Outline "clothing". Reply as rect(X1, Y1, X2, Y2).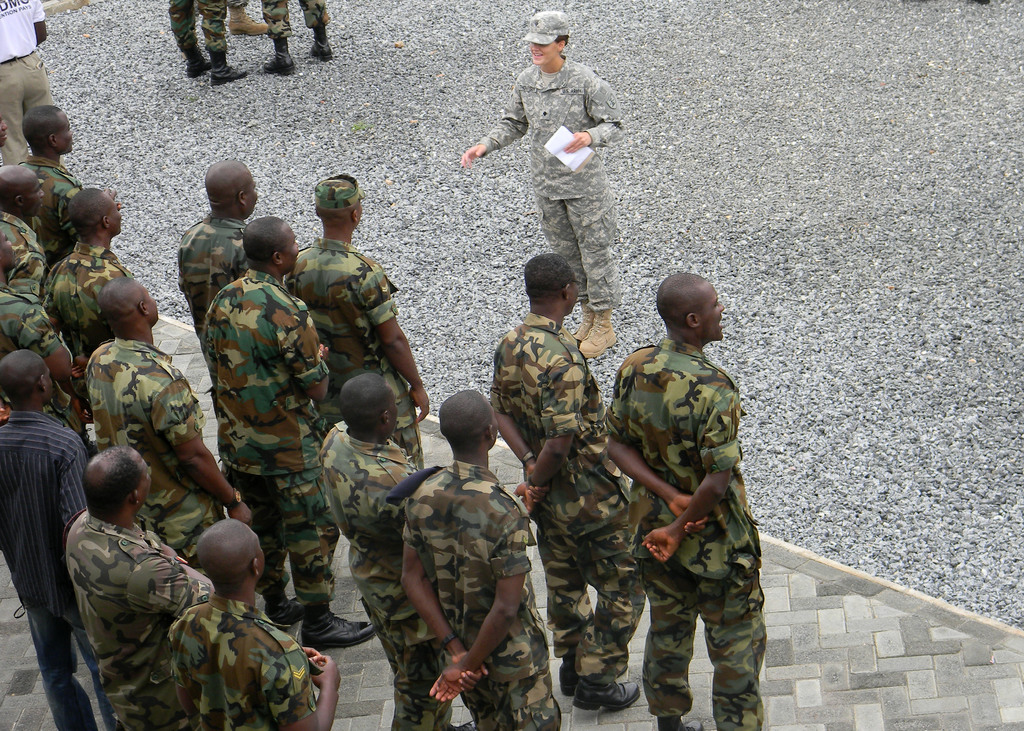
rect(0, 390, 97, 728).
